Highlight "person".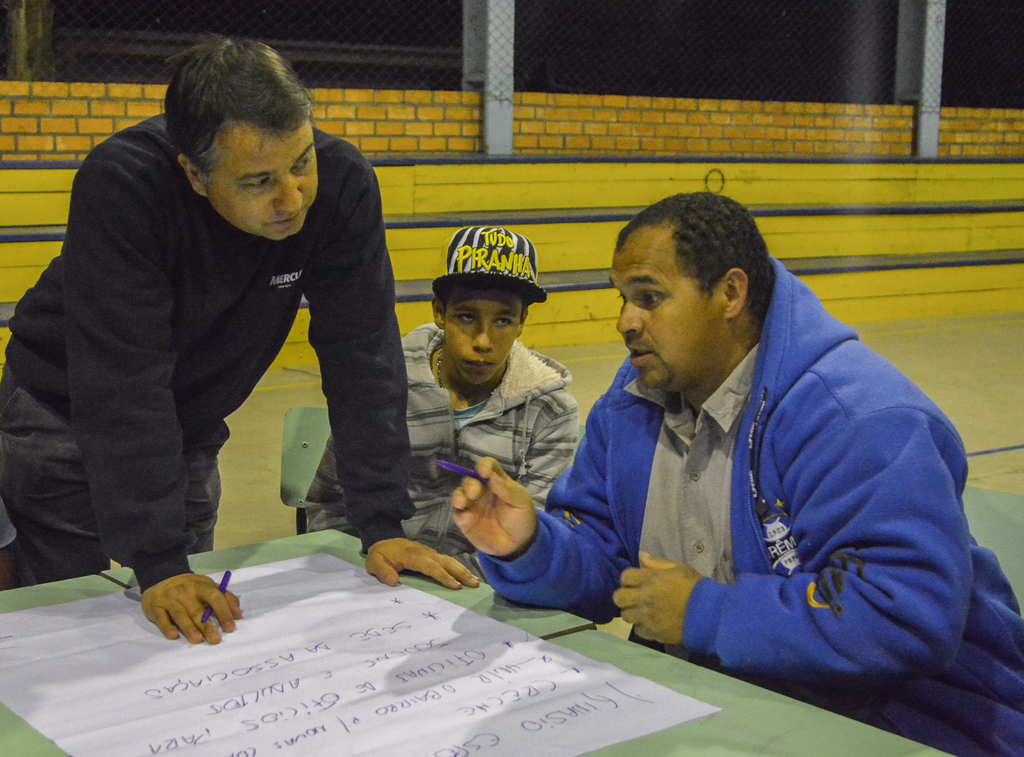
Highlighted region: [left=307, top=228, right=579, bottom=590].
